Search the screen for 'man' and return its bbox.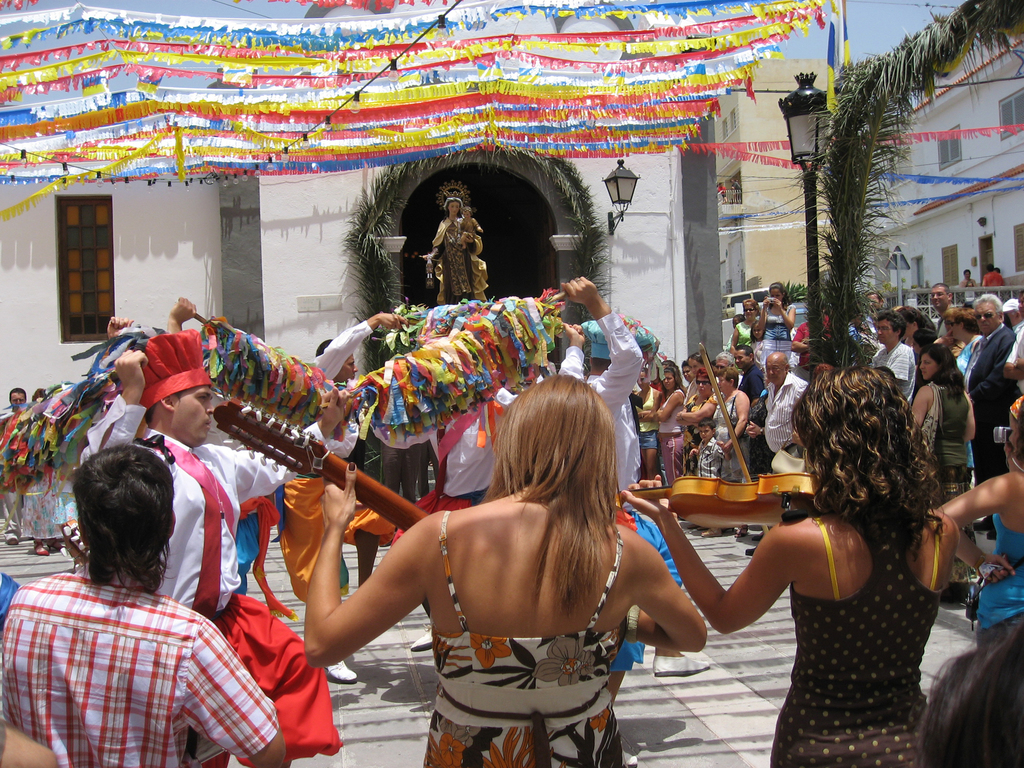
Found: detection(652, 361, 689, 477).
